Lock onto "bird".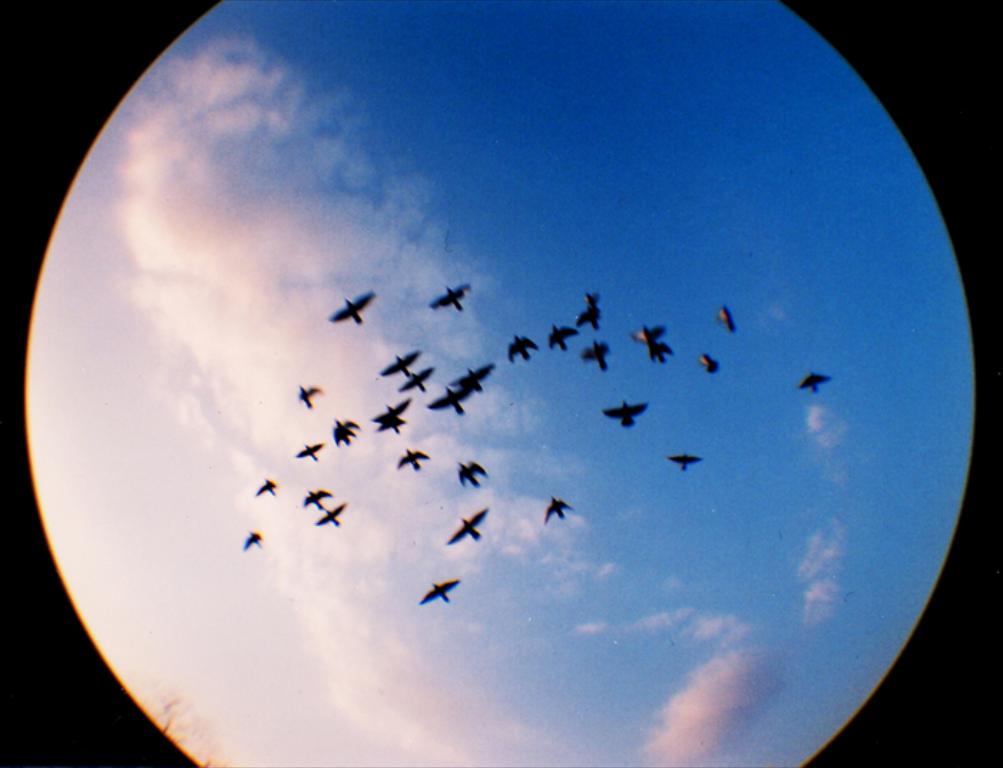
Locked: 394:370:437:391.
